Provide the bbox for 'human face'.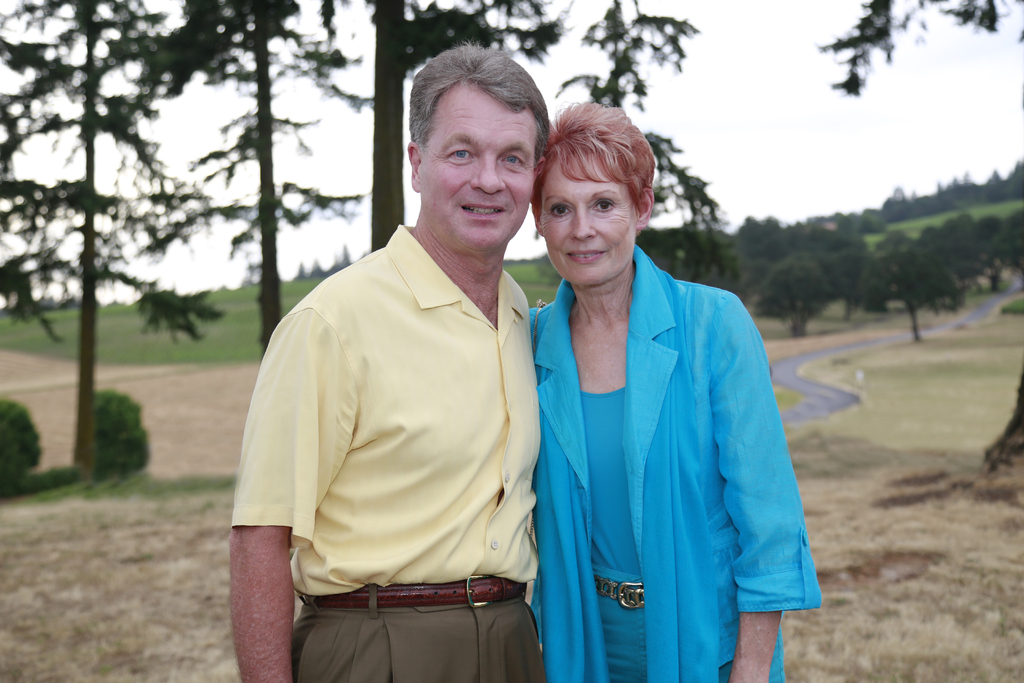
<box>424,81,532,252</box>.
